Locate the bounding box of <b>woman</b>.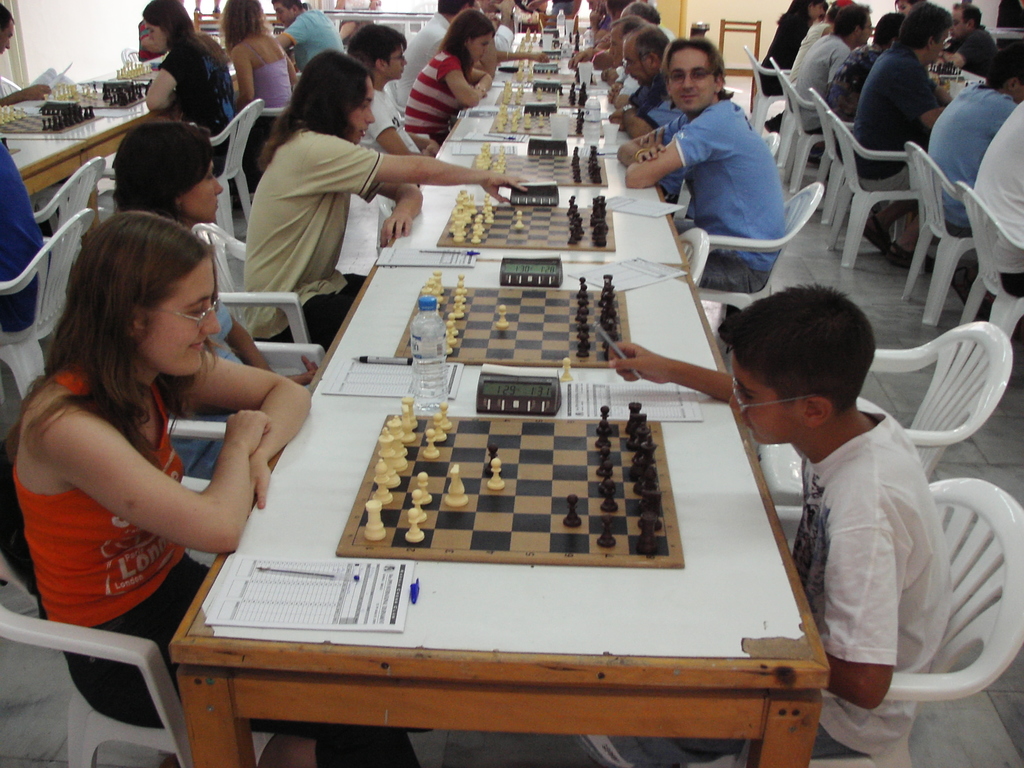
Bounding box: {"x1": 143, "y1": 0, "x2": 236, "y2": 179}.
